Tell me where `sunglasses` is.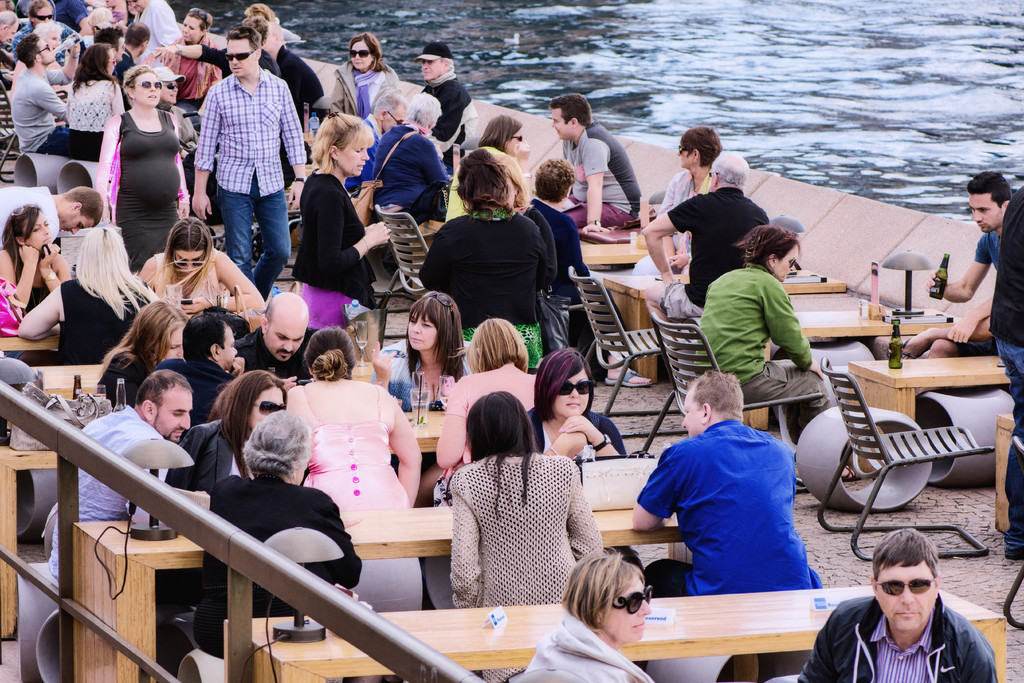
`sunglasses` is at (left=129, top=78, right=163, bottom=88).
